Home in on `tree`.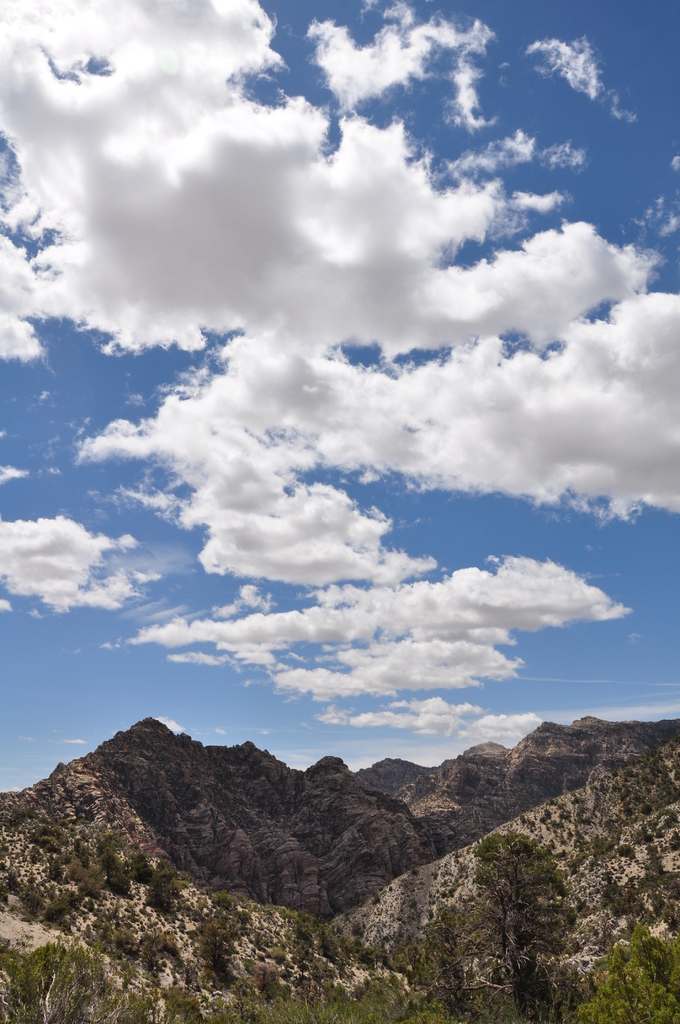
Homed in at pyautogui.locateOnScreen(451, 780, 643, 991).
